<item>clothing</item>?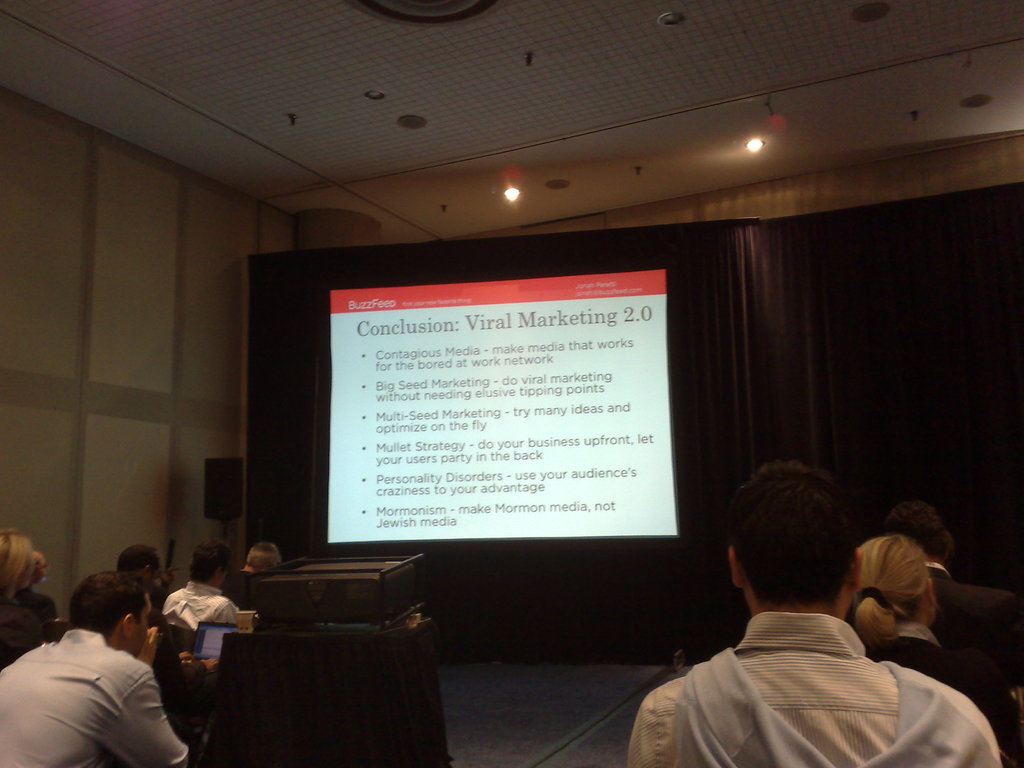
[x1=642, y1=580, x2=956, y2=765]
